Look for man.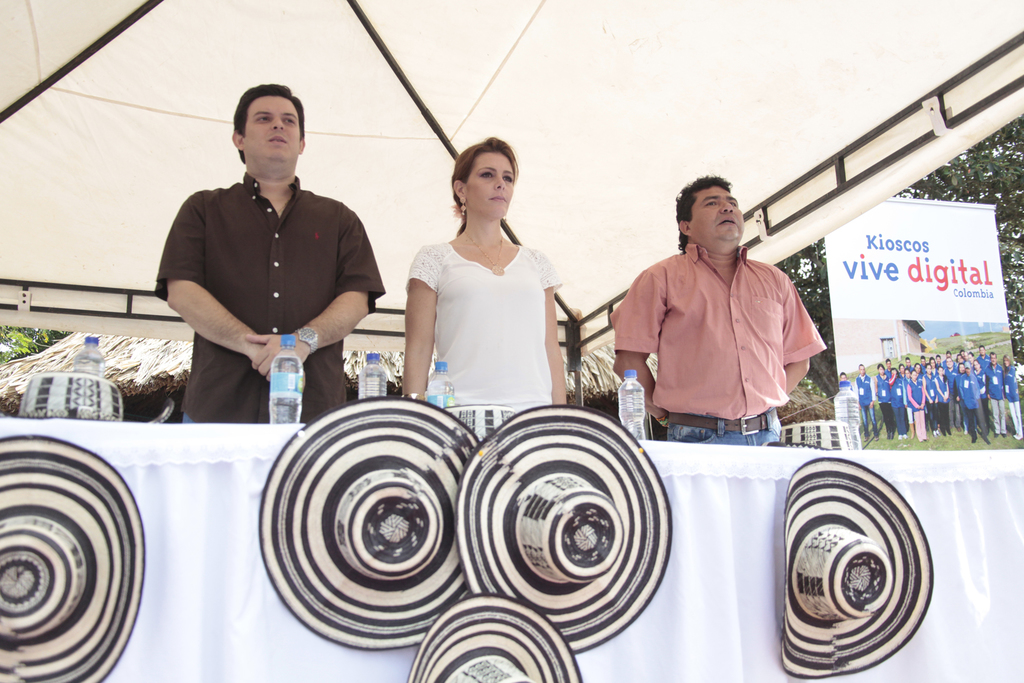
Found: bbox=[920, 353, 927, 372].
